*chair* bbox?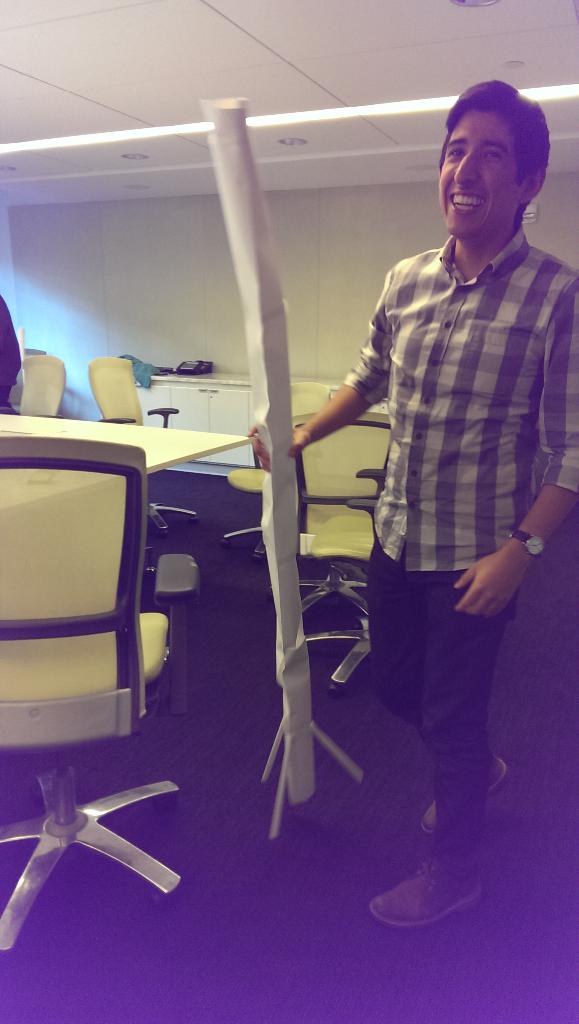
86:354:181:428
